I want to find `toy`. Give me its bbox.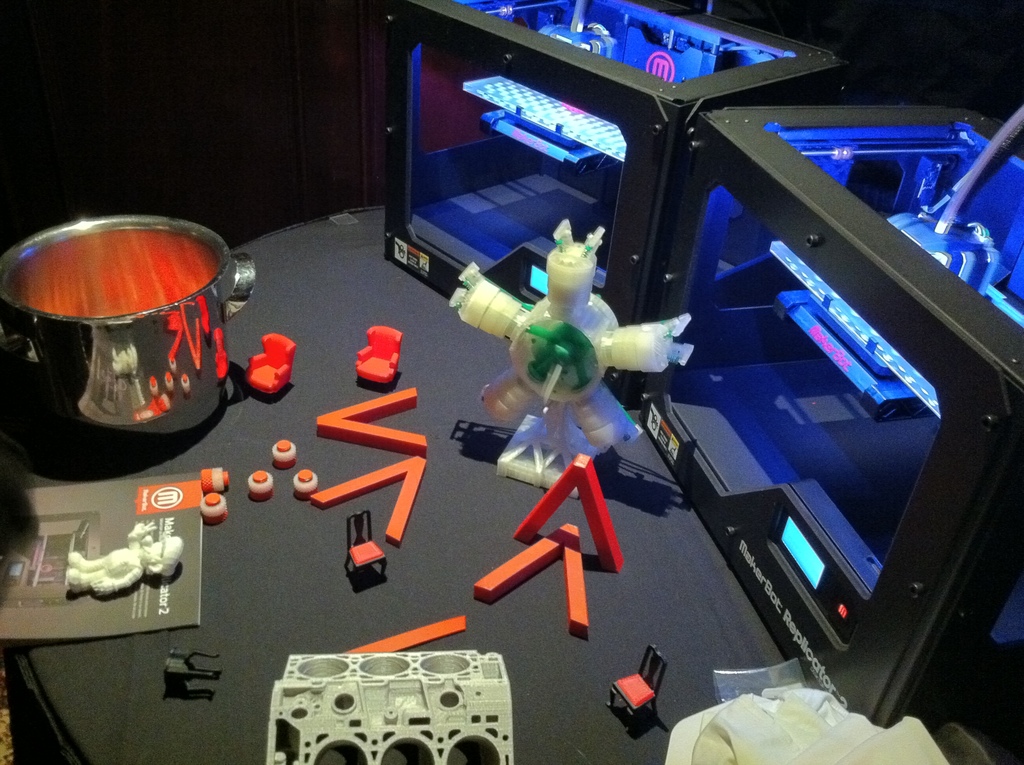
x1=437 y1=216 x2=701 y2=497.
